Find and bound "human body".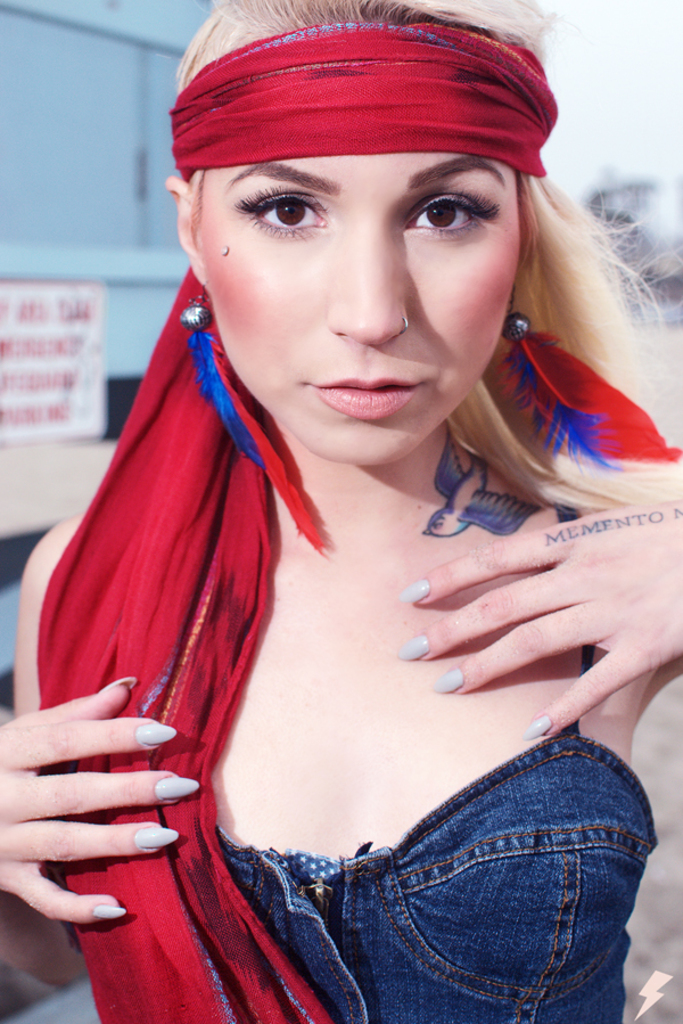
Bound: BBox(0, 0, 682, 1023).
